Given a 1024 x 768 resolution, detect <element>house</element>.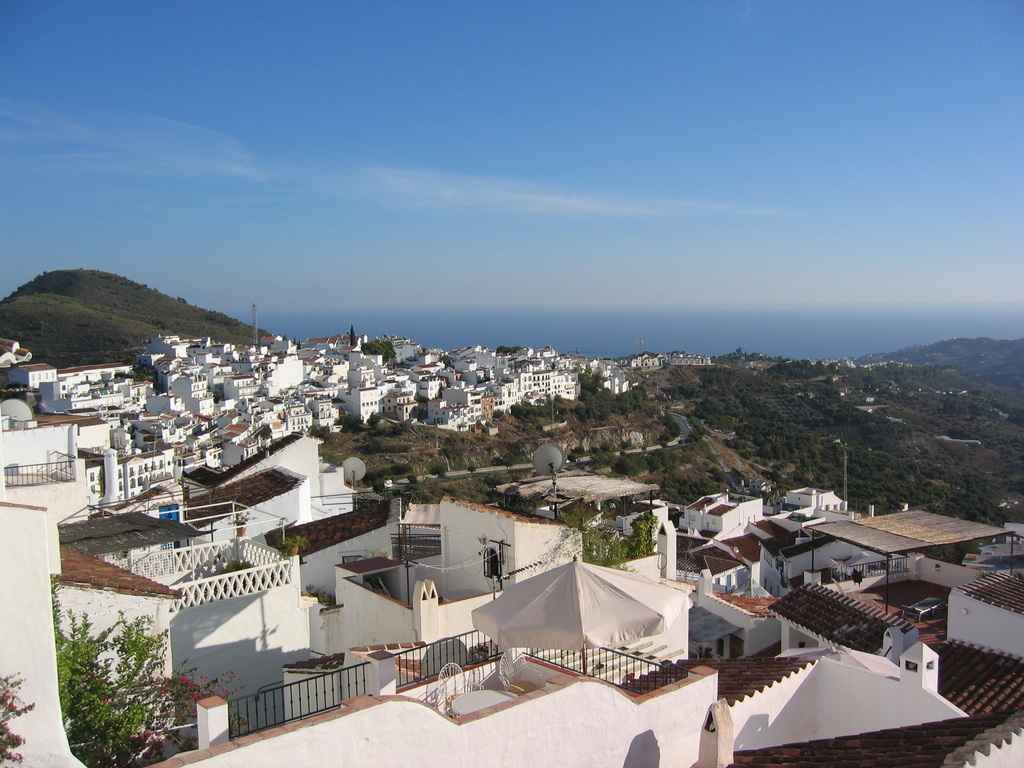
box=[227, 377, 269, 396].
